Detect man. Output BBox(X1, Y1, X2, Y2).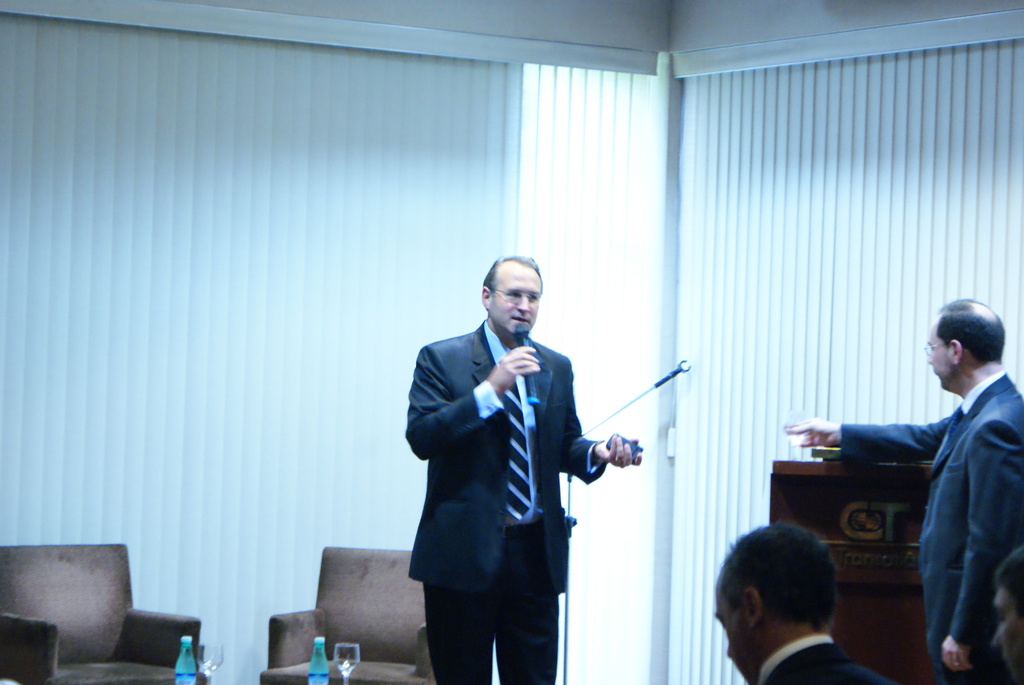
BBox(714, 519, 895, 684).
